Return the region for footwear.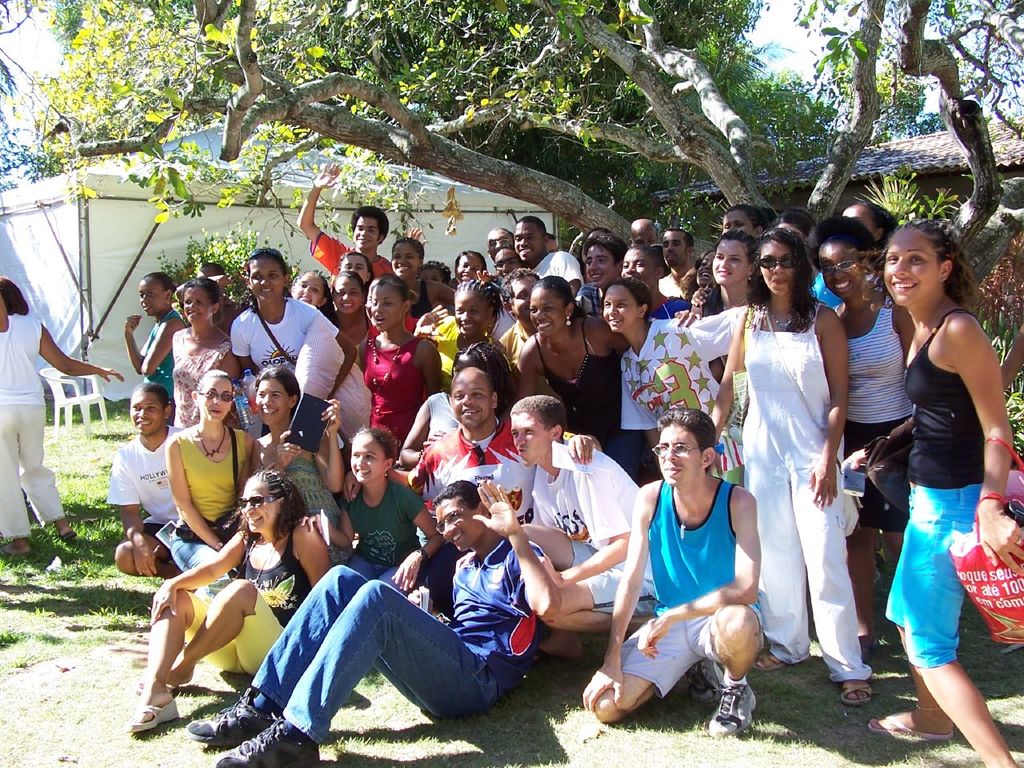
745:642:787:672.
